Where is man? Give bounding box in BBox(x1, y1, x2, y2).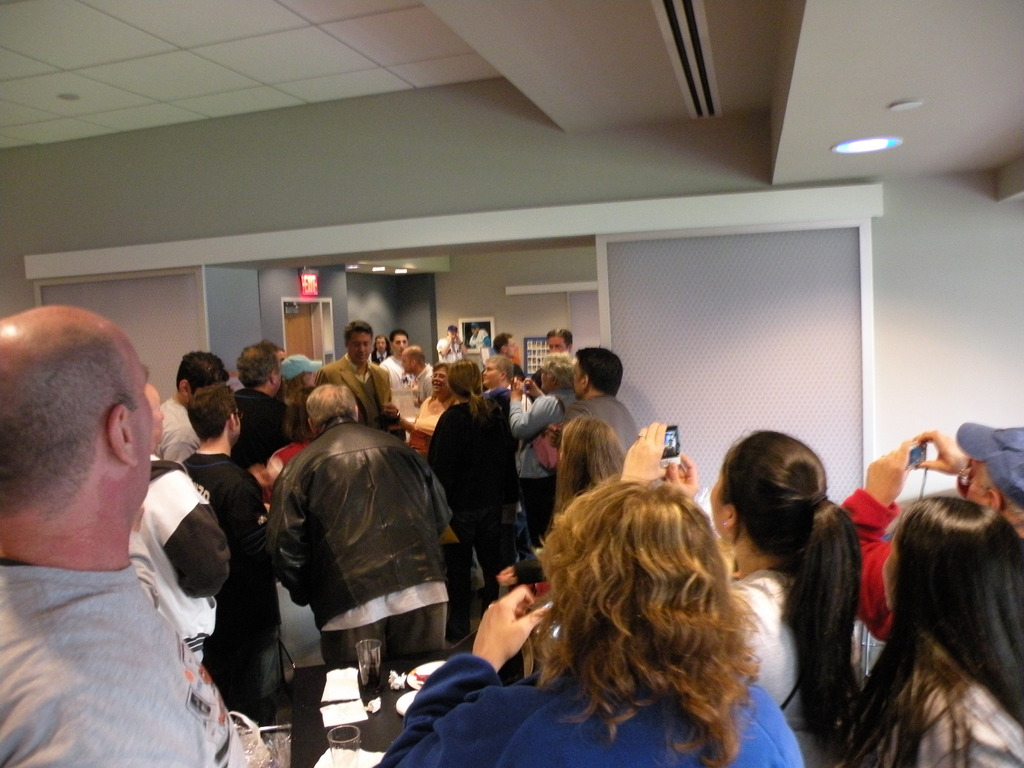
BBox(481, 331, 525, 378).
